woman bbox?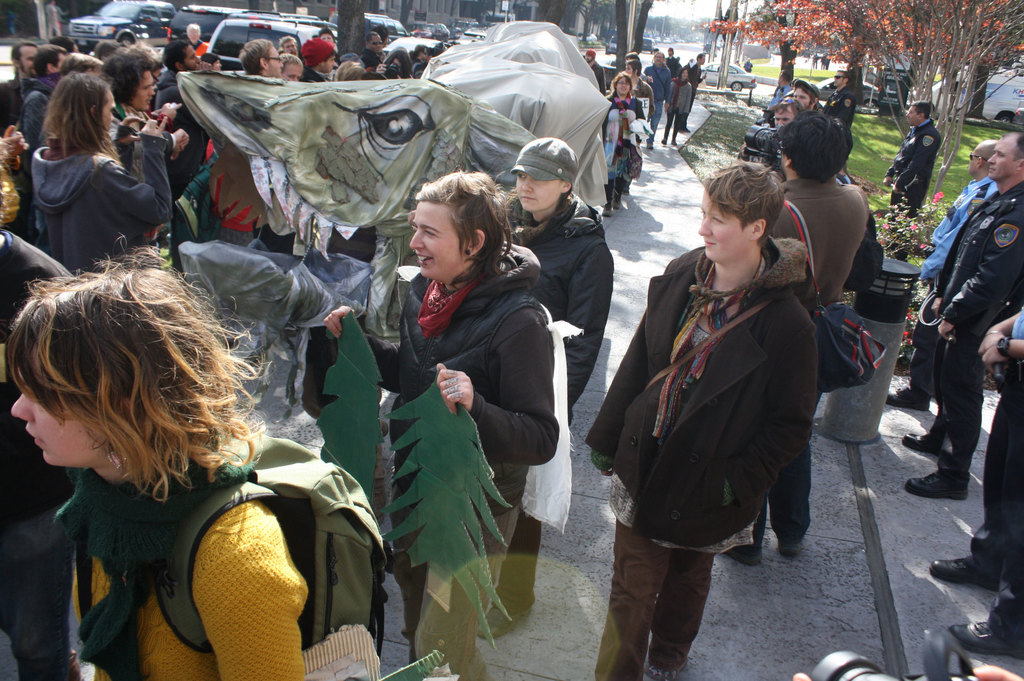
x1=0, y1=235, x2=309, y2=680
